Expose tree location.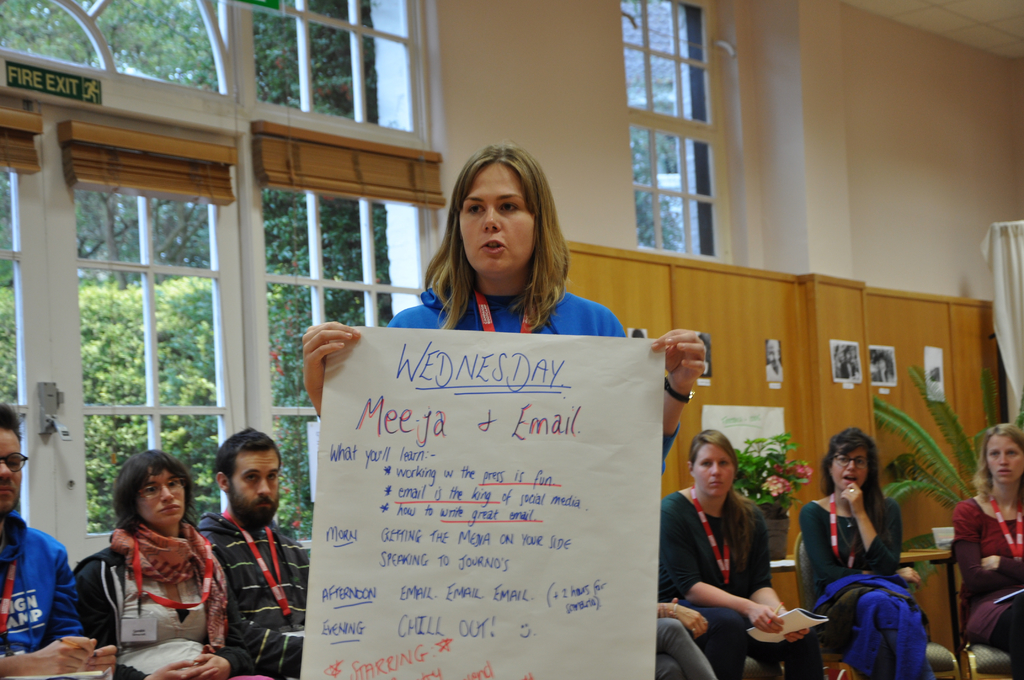
Exposed at locate(877, 362, 1003, 569).
